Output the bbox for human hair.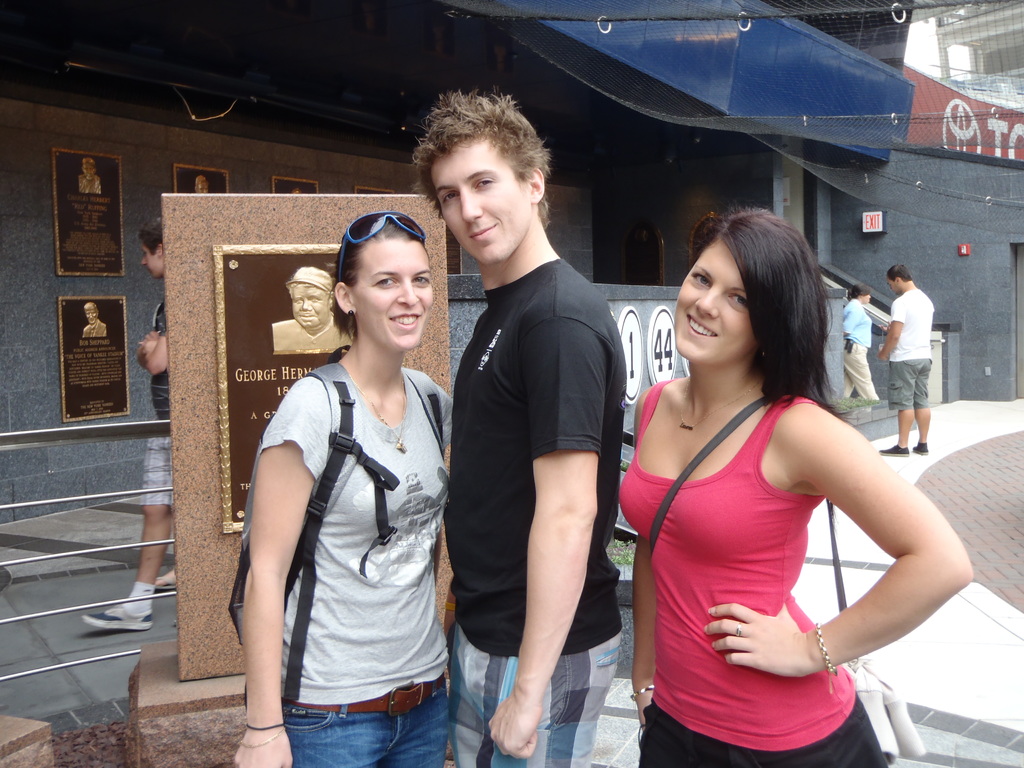
(left=846, top=285, right=865, bottom=300).
